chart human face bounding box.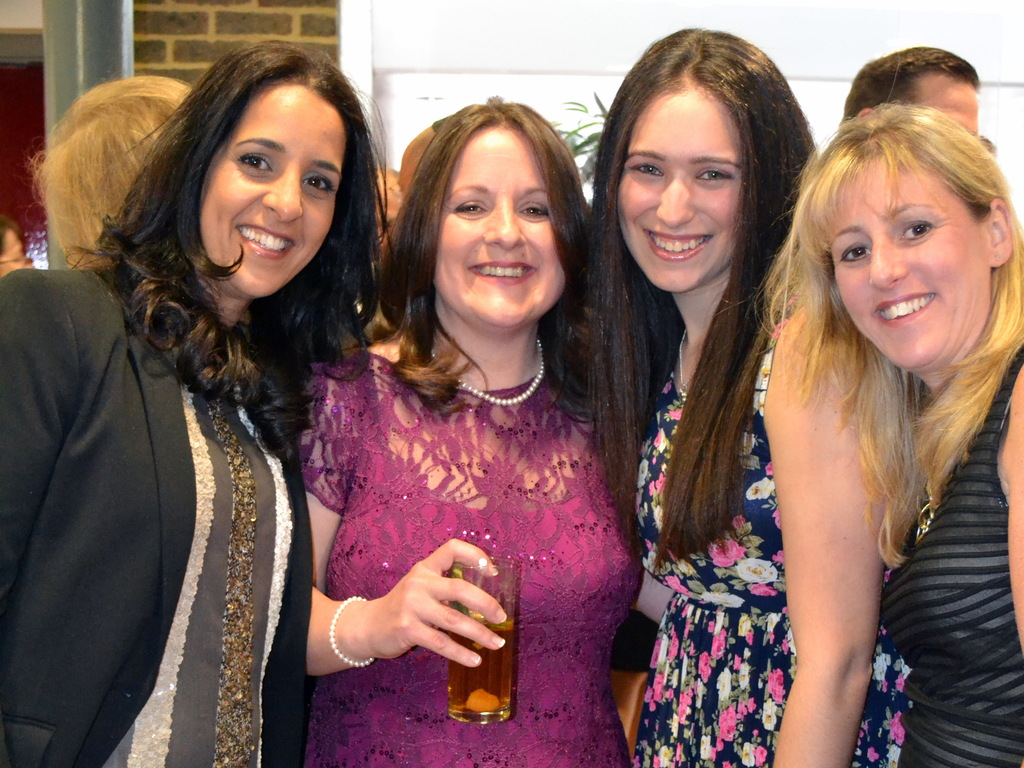
Charted: [907, 68, 984, 146].
